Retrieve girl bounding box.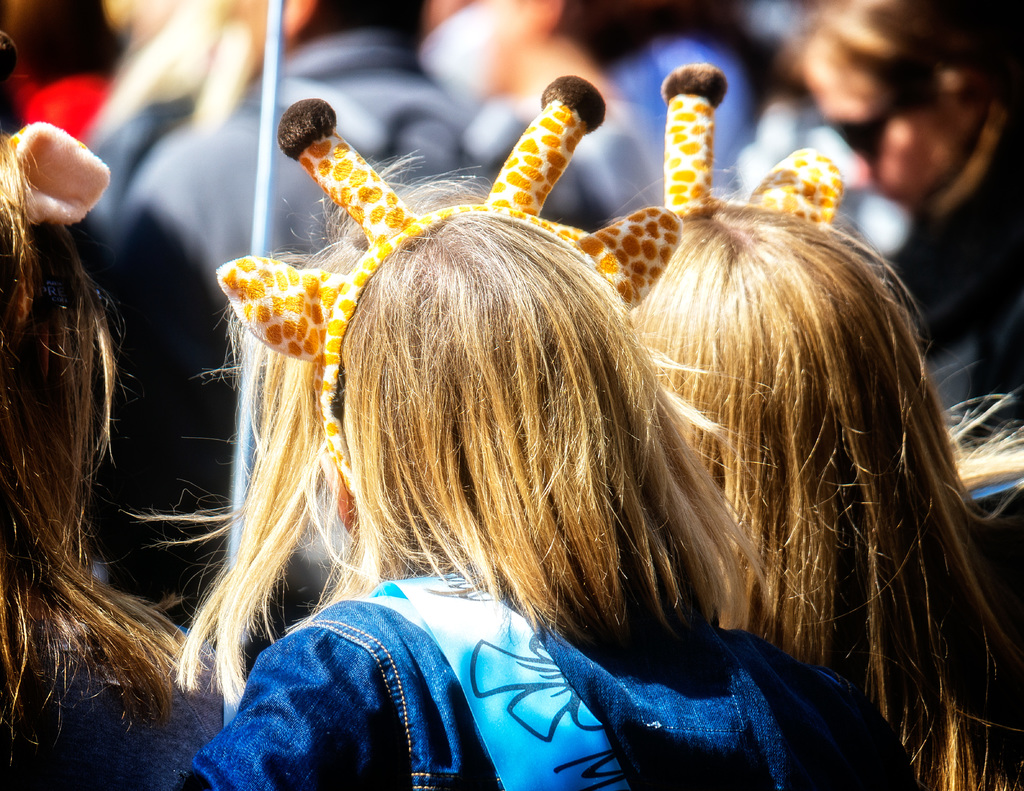
Bounding box: (left=175, top=84, right=922, bottom=790).
